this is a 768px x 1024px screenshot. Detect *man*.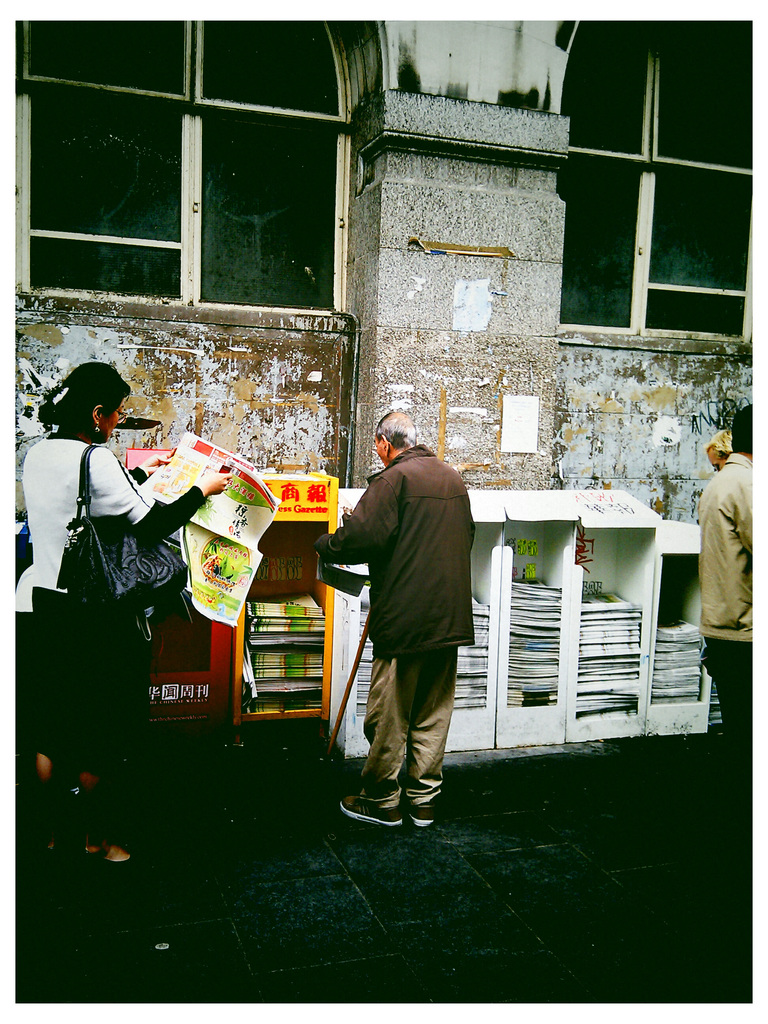
<box>705,428,735,468</box>.
